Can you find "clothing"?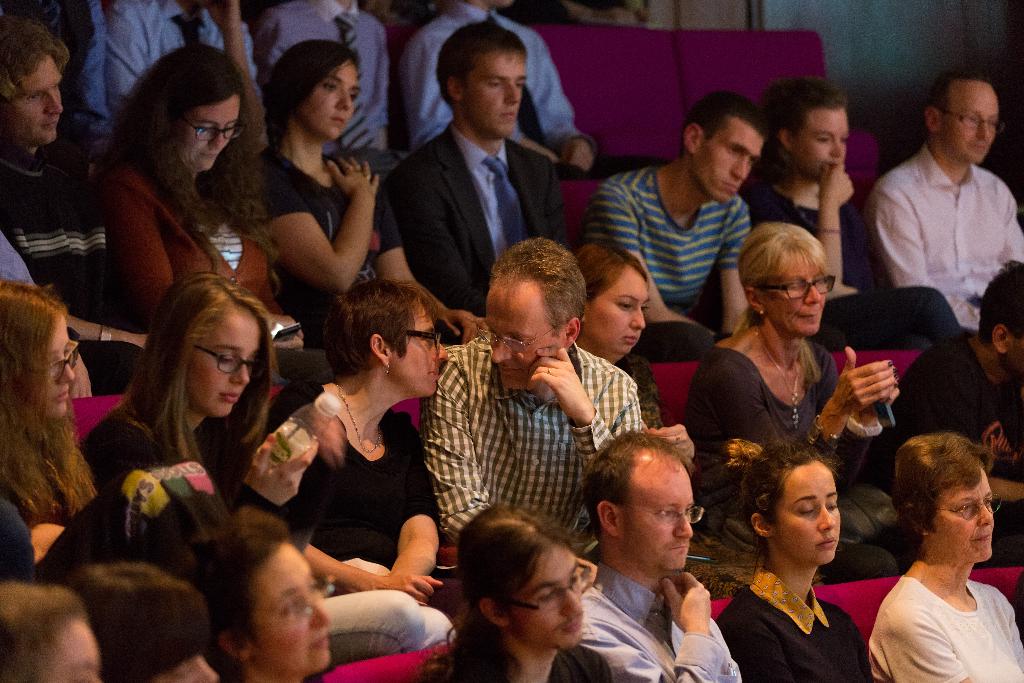
Yes, bounding box: (left=420, top=349, right=652, bottom=541).
